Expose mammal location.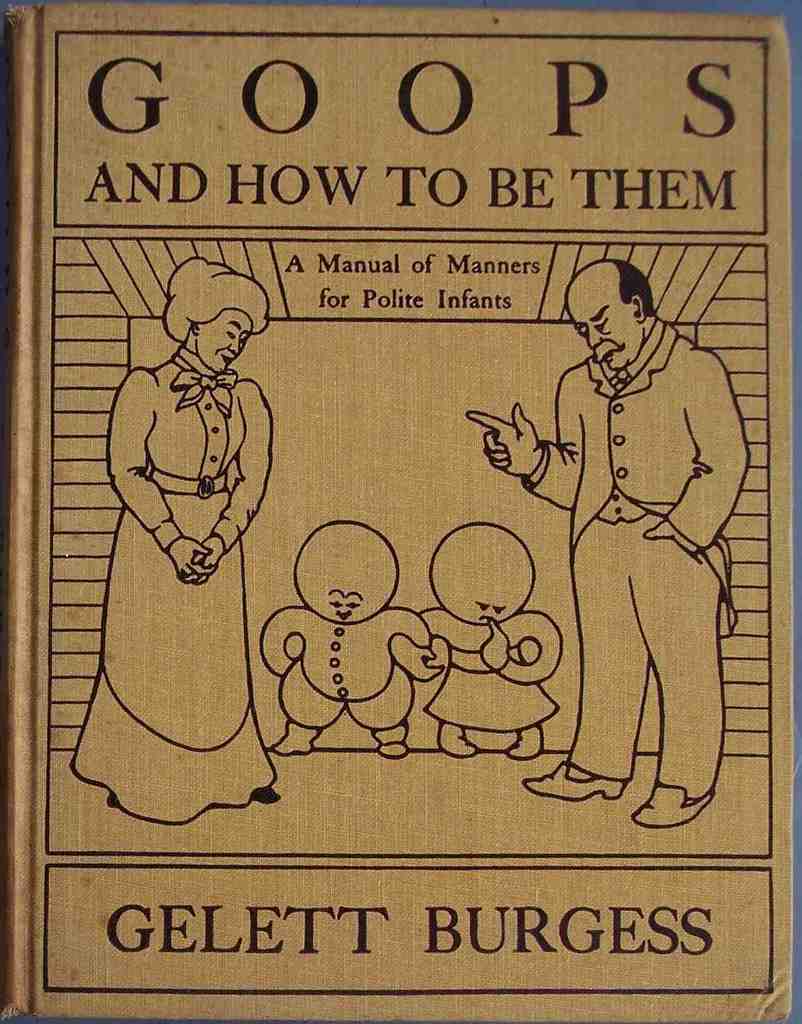
Exposed at l=421, t=519, r=560, b=759.
